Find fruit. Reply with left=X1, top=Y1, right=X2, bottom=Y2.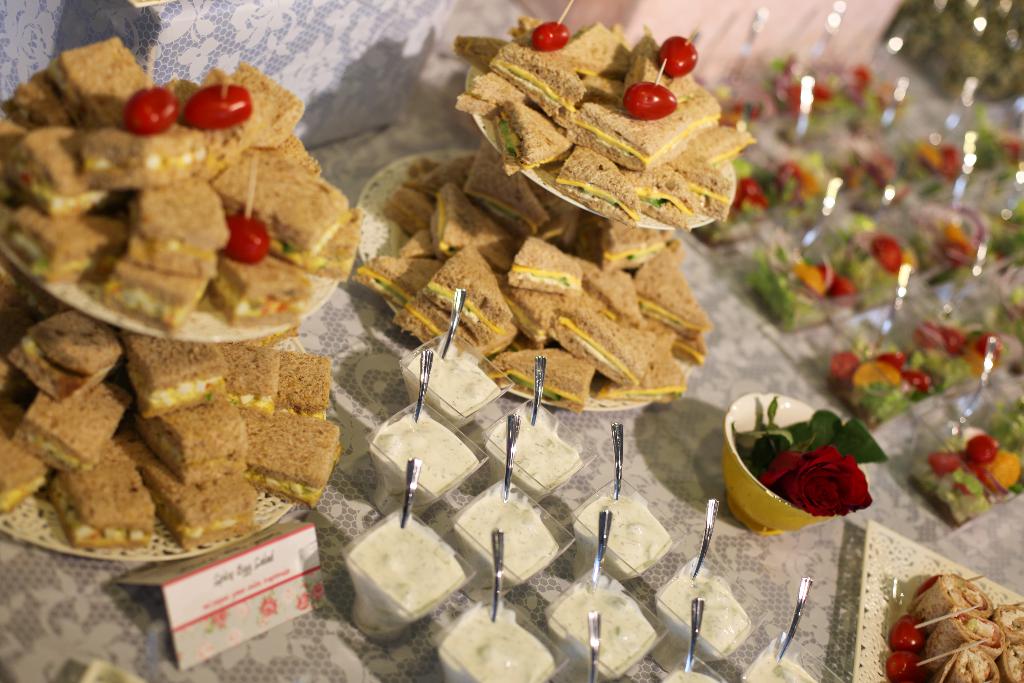
left=886, top=612, right=931, bottom=652.
